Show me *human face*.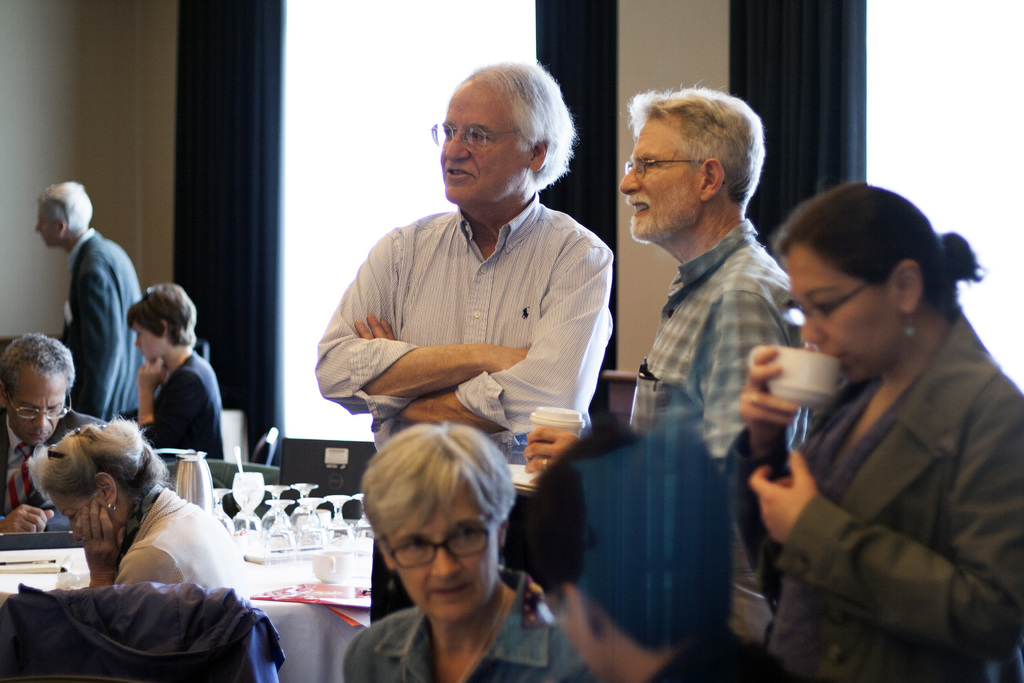
*human face* is here: (x1=616, y1=111, x2=701, y2=247).
